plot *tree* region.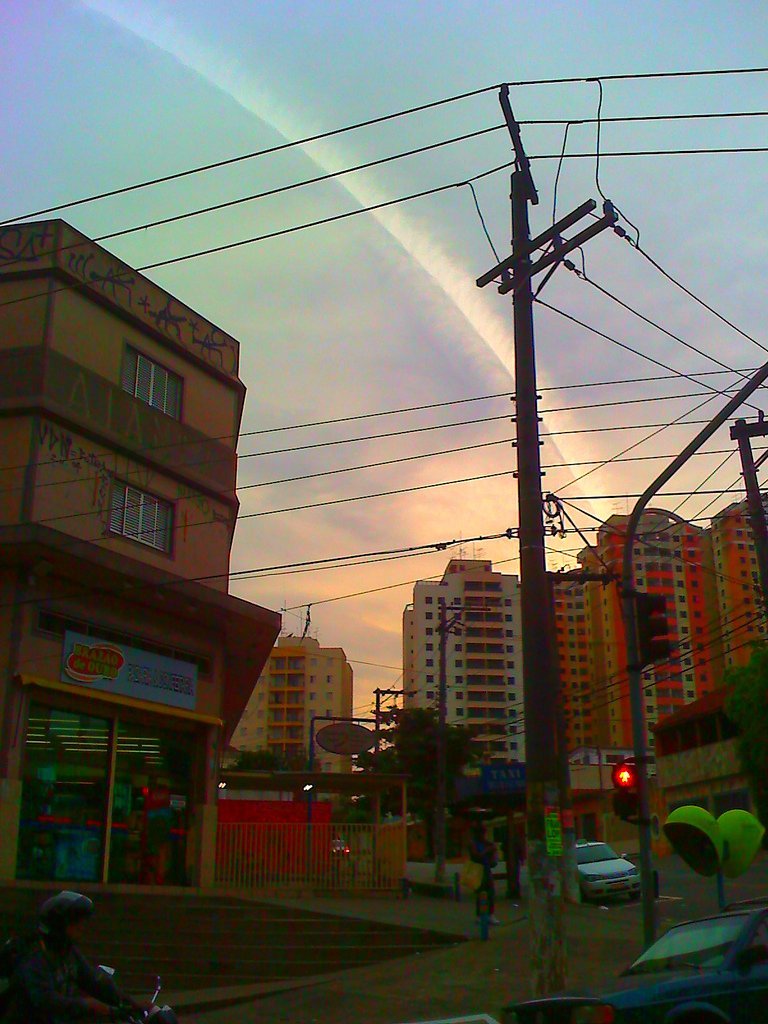
Plotted at 216:735:375:774.
